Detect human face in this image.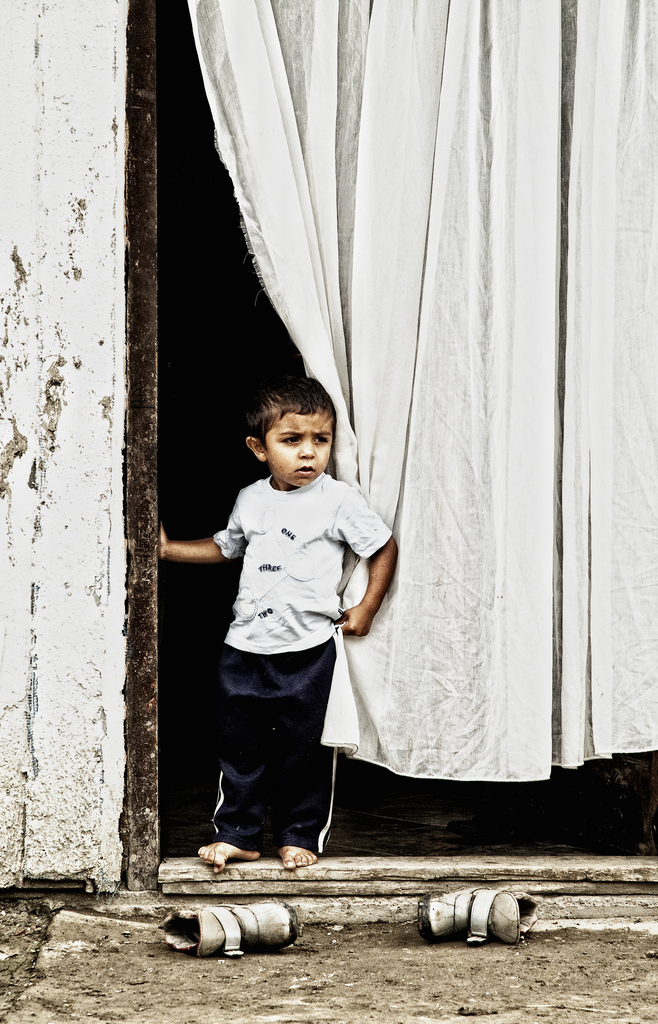
Detection: [261, 412, 332, 488].
